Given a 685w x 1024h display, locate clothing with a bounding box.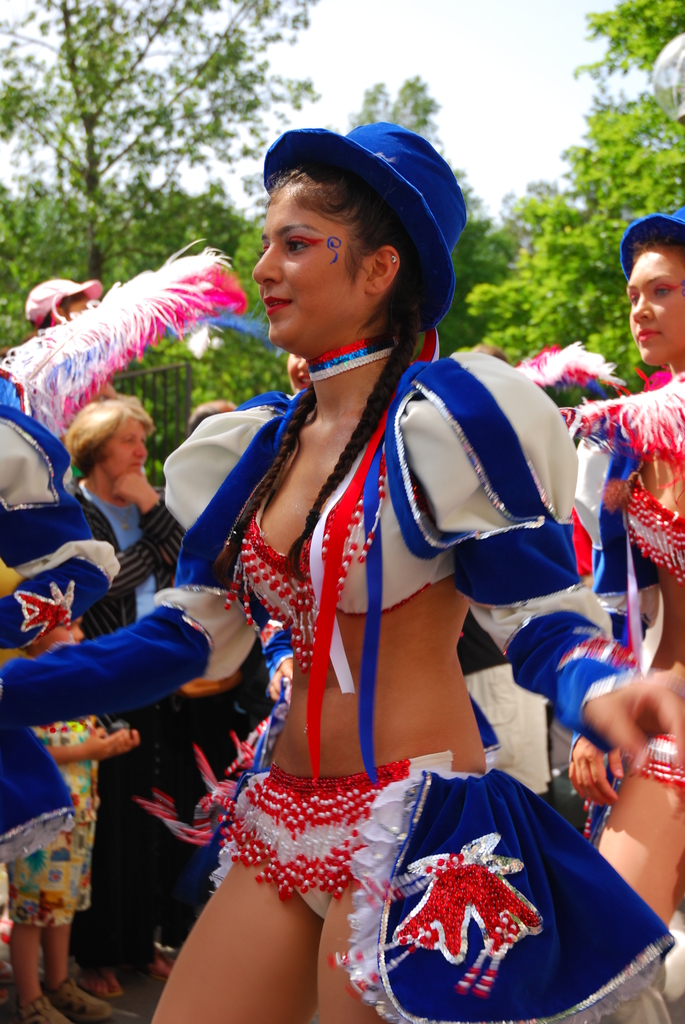
Located: x1=81, y1=479, x2=199, y2=963.
